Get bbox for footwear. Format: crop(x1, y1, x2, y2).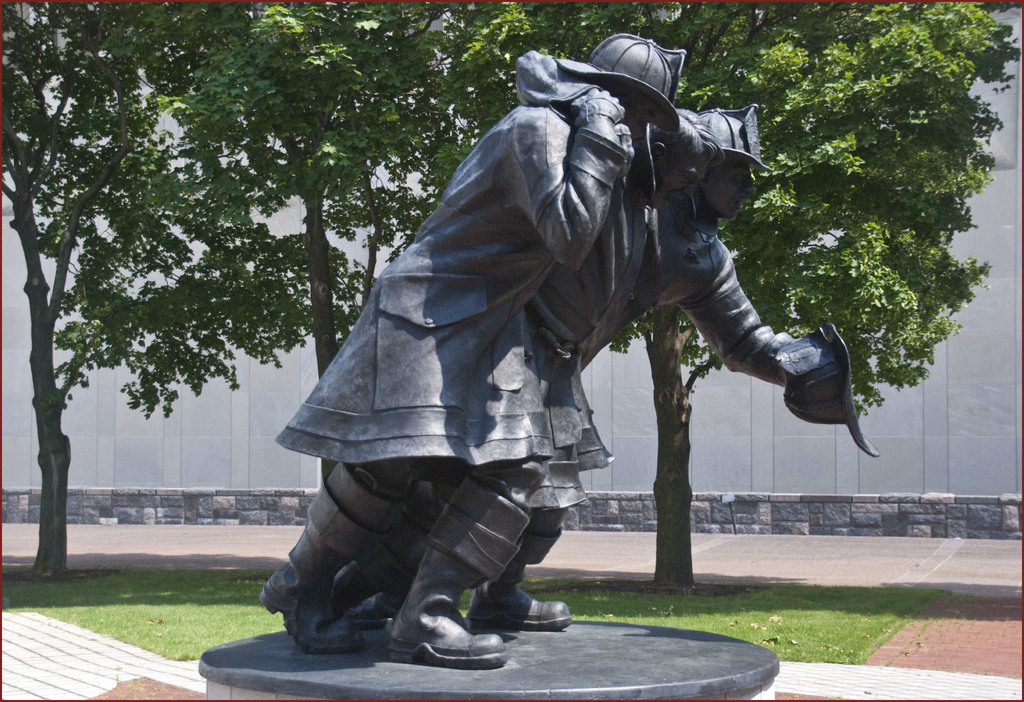
crop(467, 511, 572, 633).
